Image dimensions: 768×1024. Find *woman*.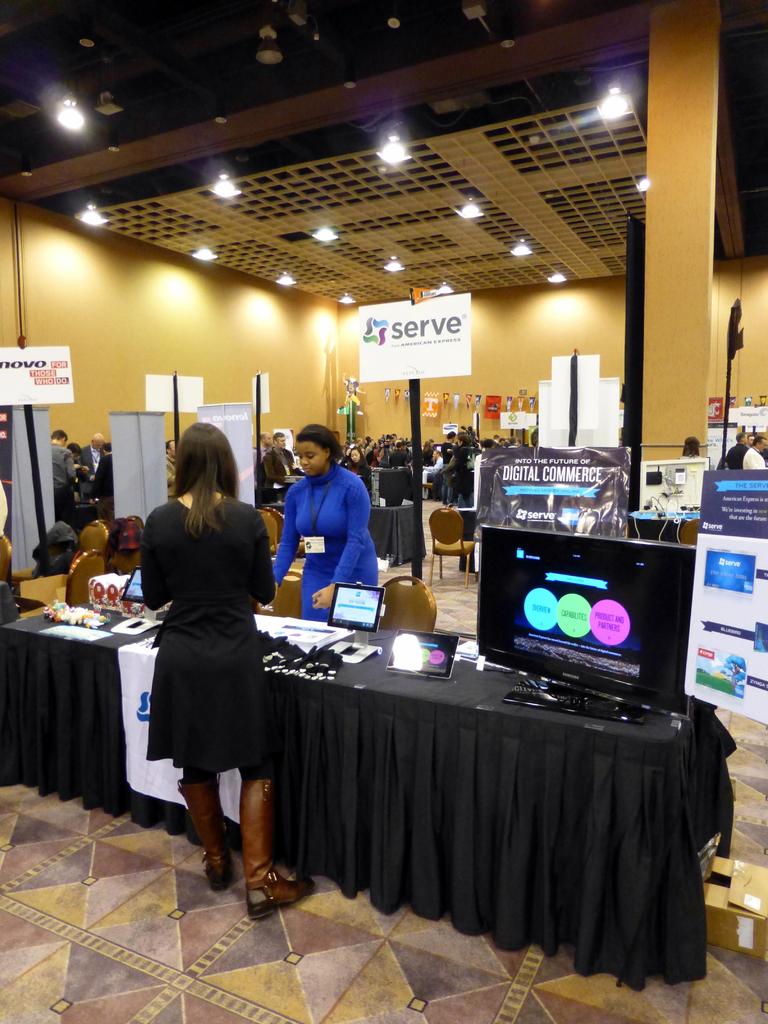
677/436/701/460.
